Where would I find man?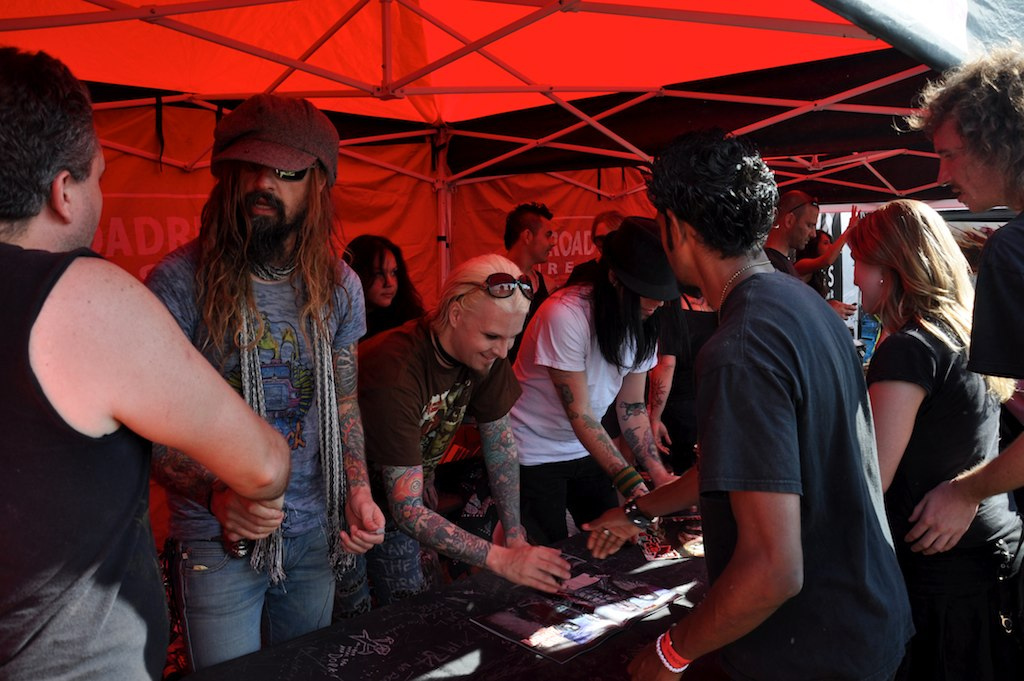
At x1=492, y1=204, x2=553, y2=367.
